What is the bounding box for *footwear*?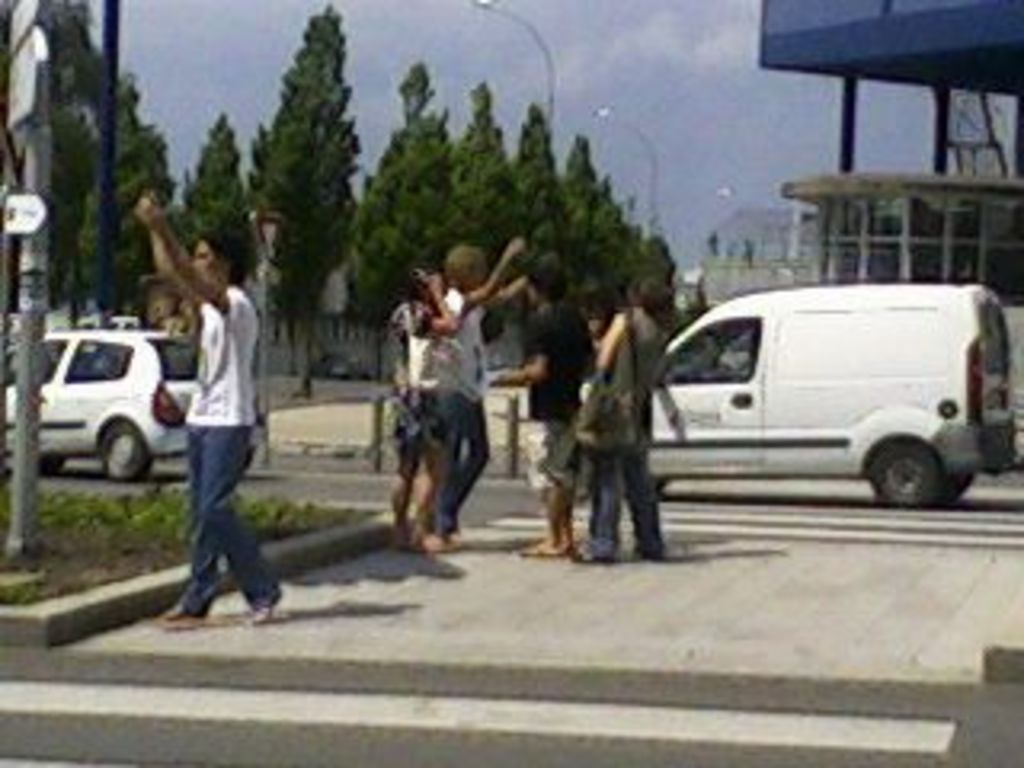
detection(250, 579, 288, 621).
